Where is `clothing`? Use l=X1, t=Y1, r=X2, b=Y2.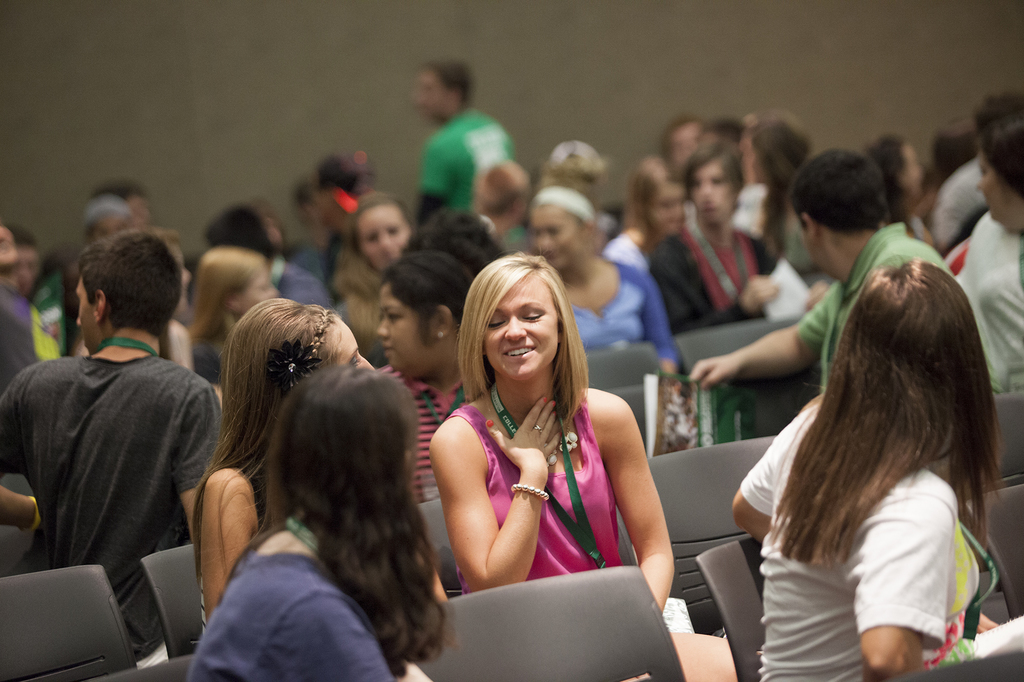
l=335, t=301, r=383, b=363.
